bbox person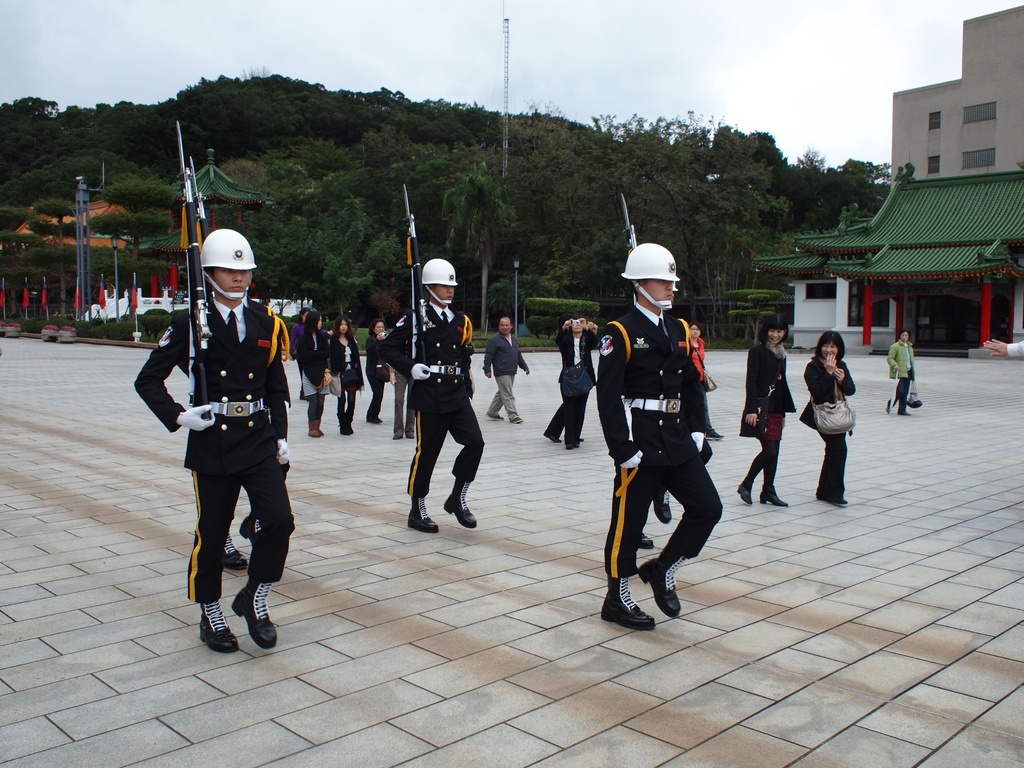
556:316:598:449
